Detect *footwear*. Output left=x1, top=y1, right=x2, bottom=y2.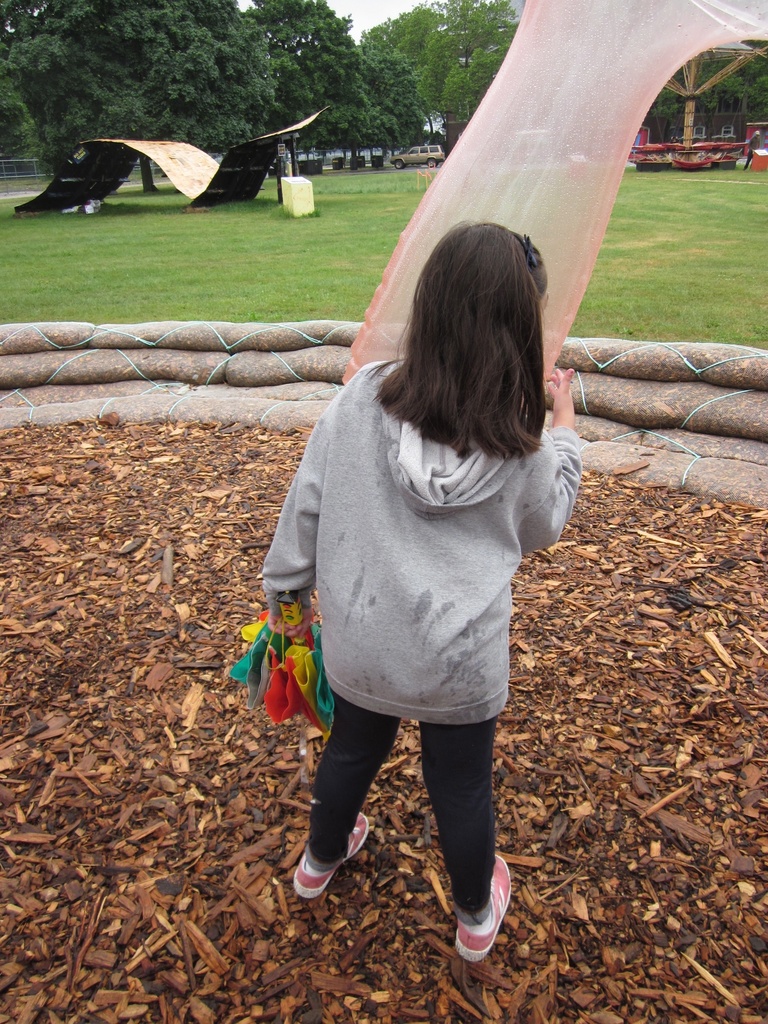
left=441, top=875, right=516, bottom=974.
